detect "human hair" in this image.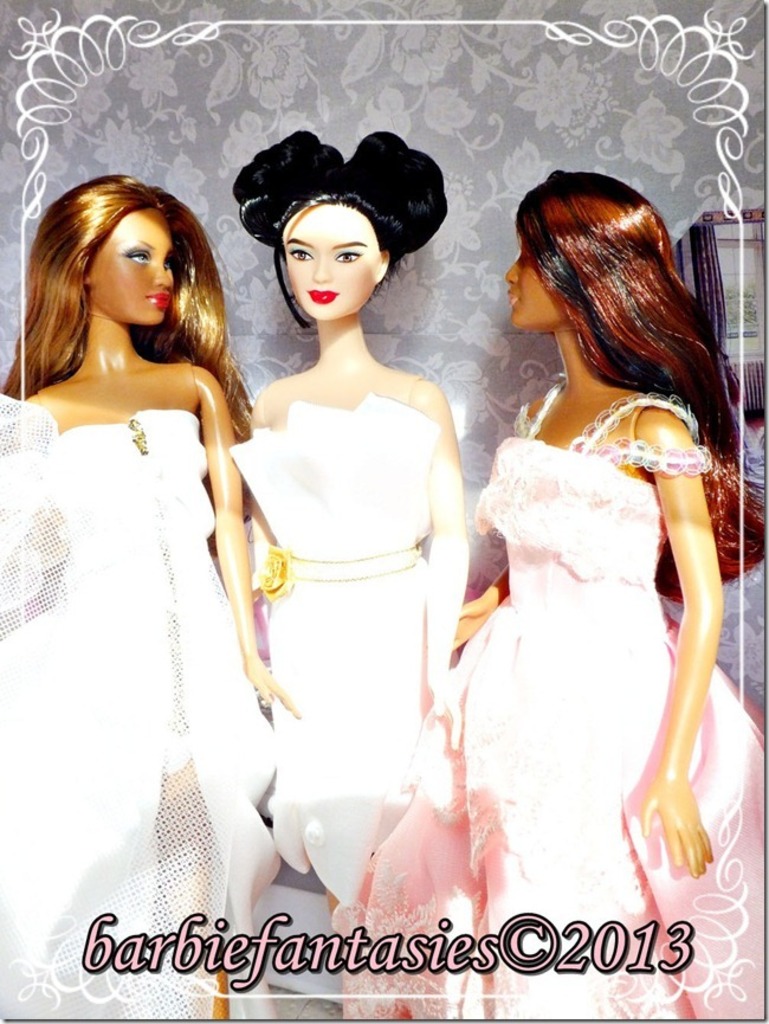
Detection: region(228, 130, 448, 328).
